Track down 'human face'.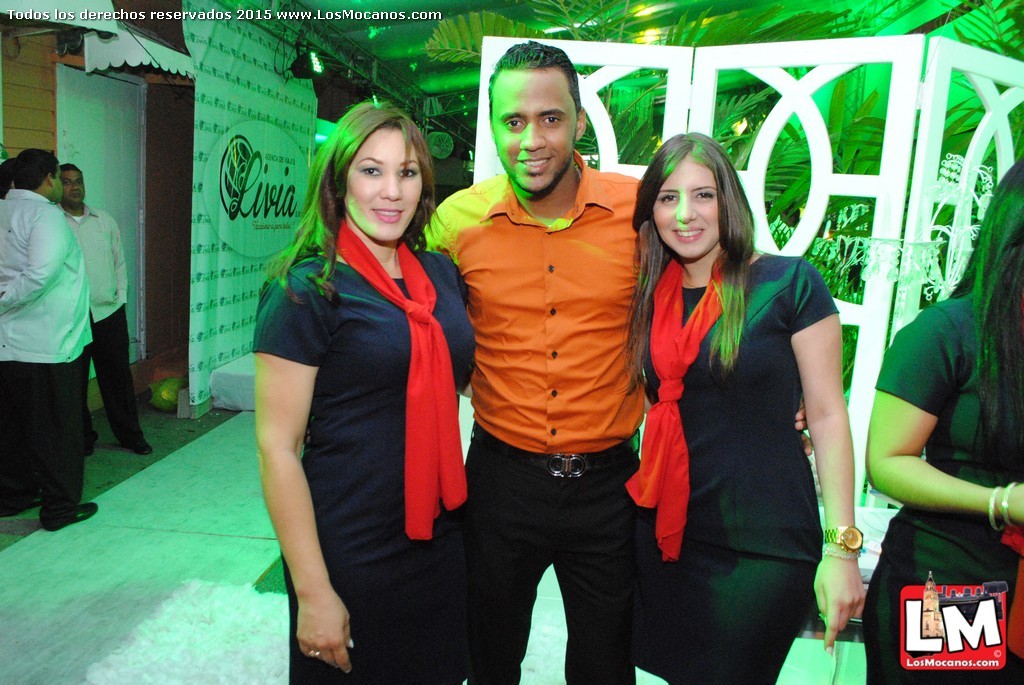
Tracked to x1=348, y1=127, x2=426, y2=243.
